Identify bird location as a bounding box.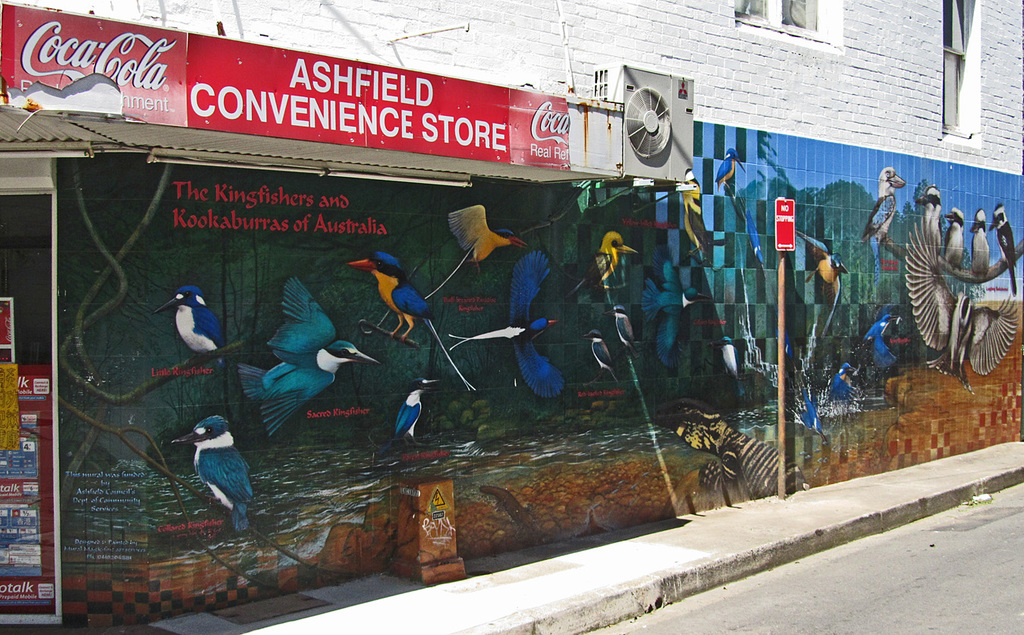
locate(343, 253, 445, 344).
